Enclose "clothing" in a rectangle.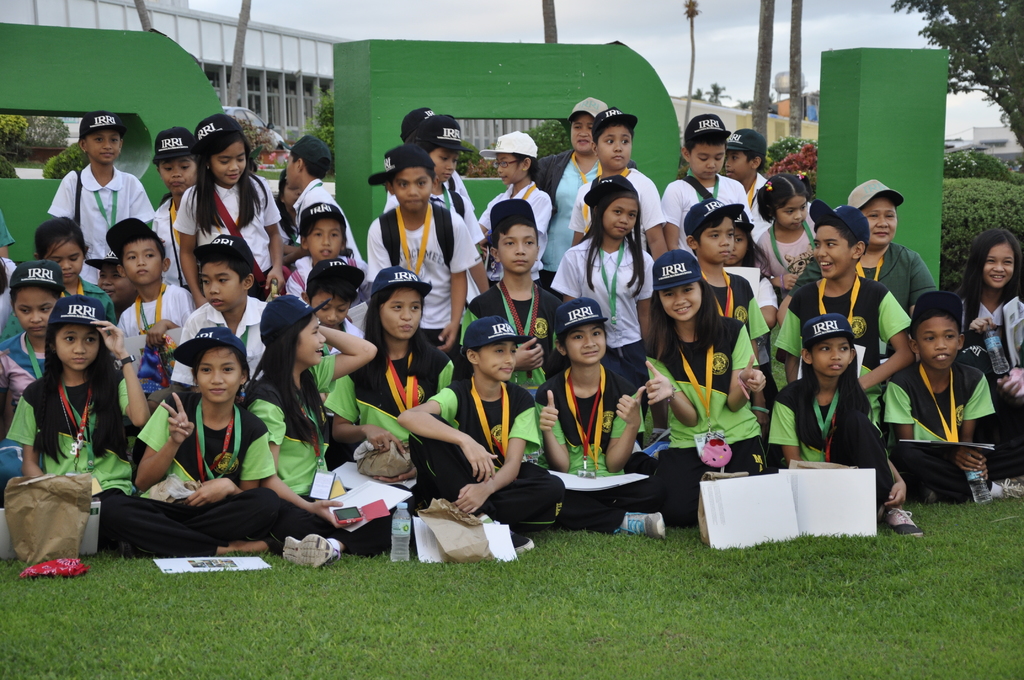
10:360:129:552.
